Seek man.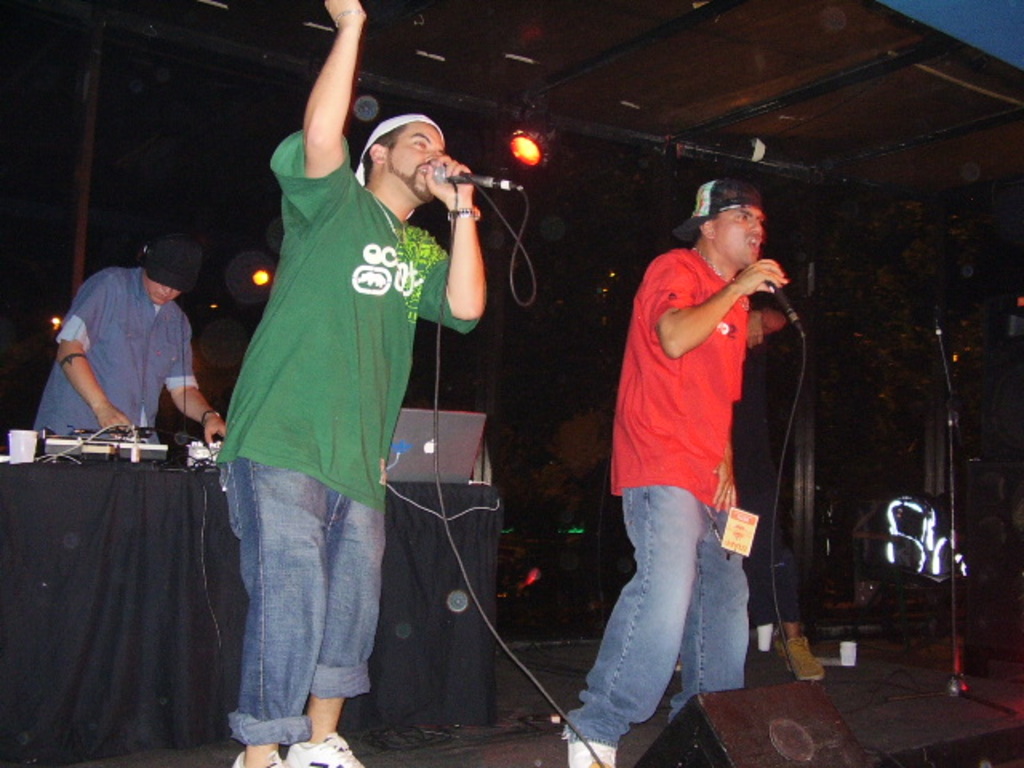
29:229:229:448.
